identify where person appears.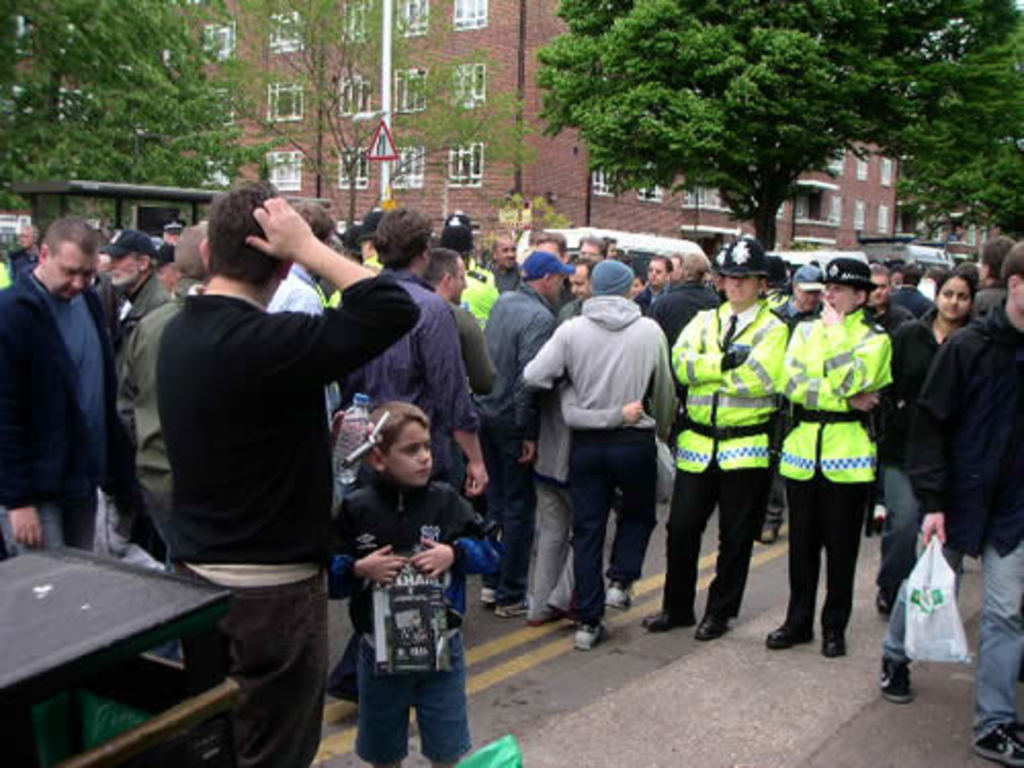
Appears at region(637, 260, 672, 317).
